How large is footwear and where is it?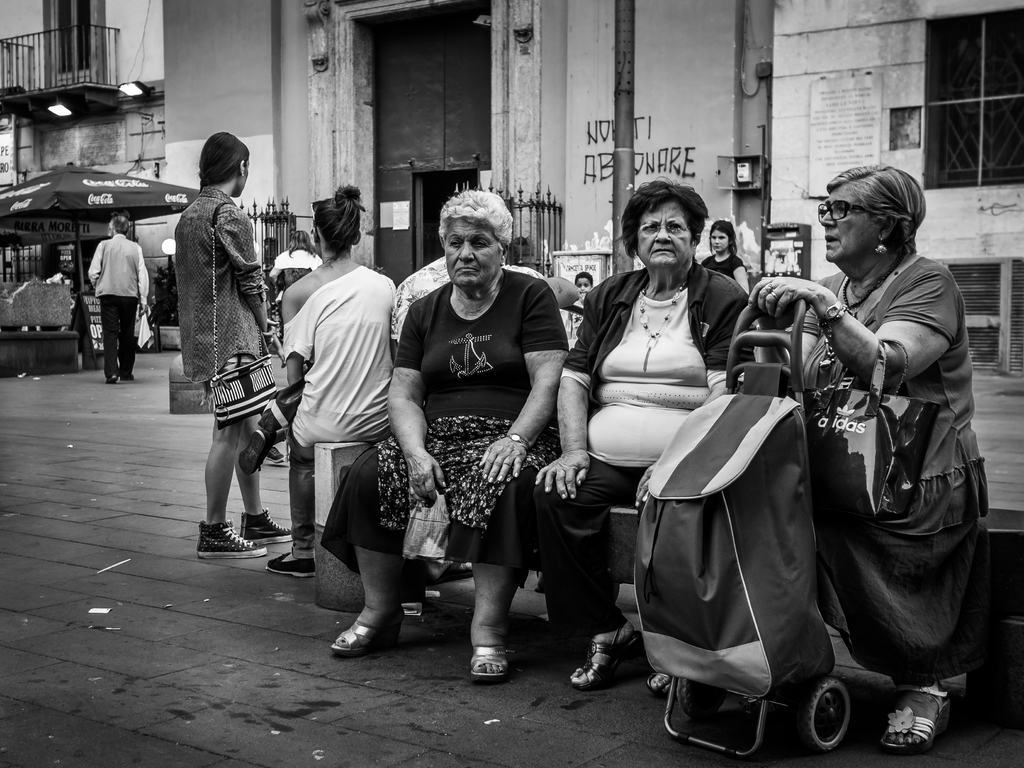
Bounding box: x1=194, y1=525, x2=262, y2=557.
